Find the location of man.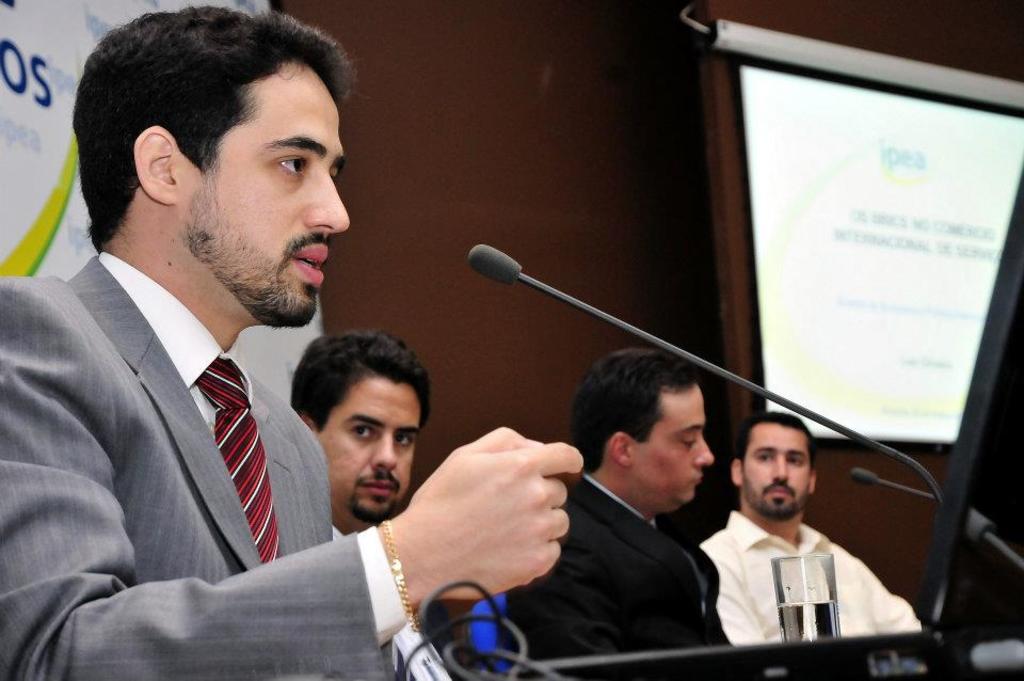
Location: bbox=(503, 347, 721, 680).
